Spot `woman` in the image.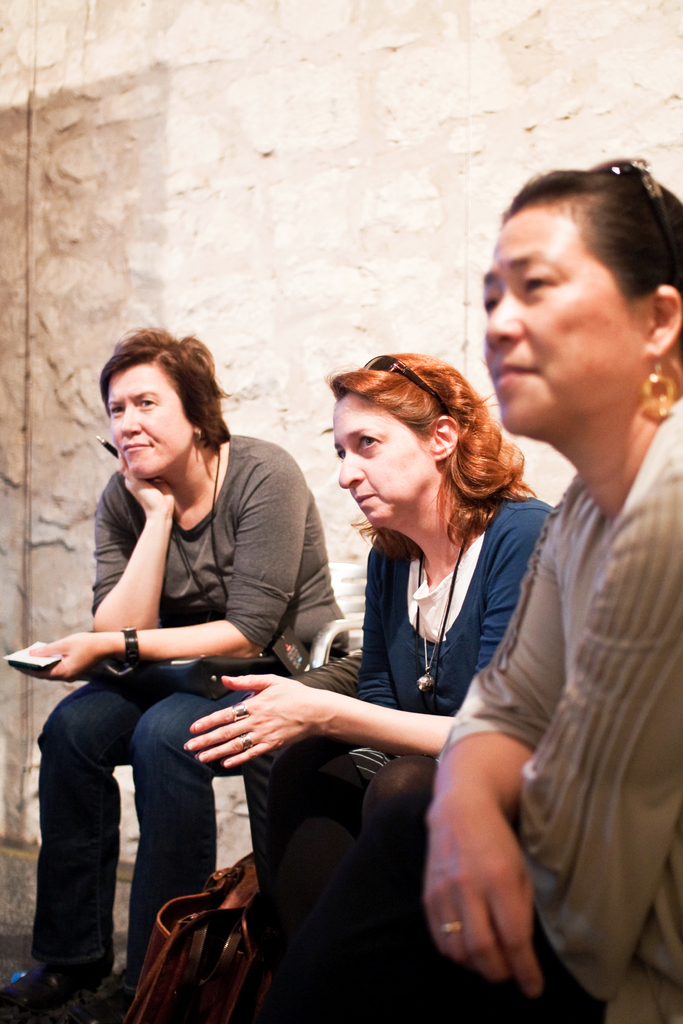
`woman` found at x1=366 y1=168 x2=682 y2=1023.
